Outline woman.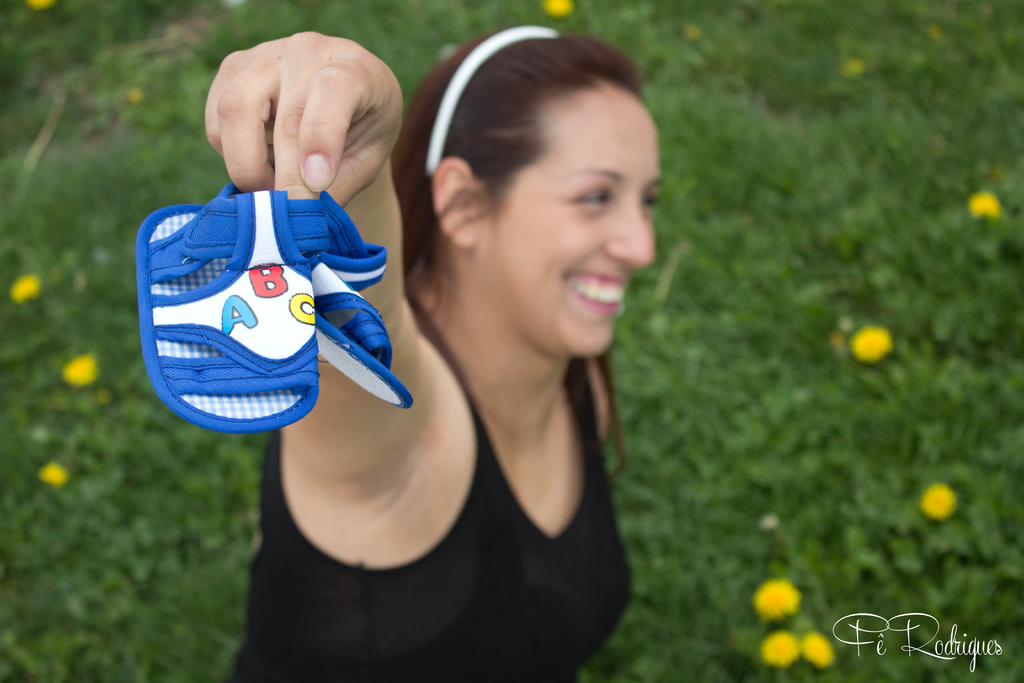
Outline: 253:22:711:669.
